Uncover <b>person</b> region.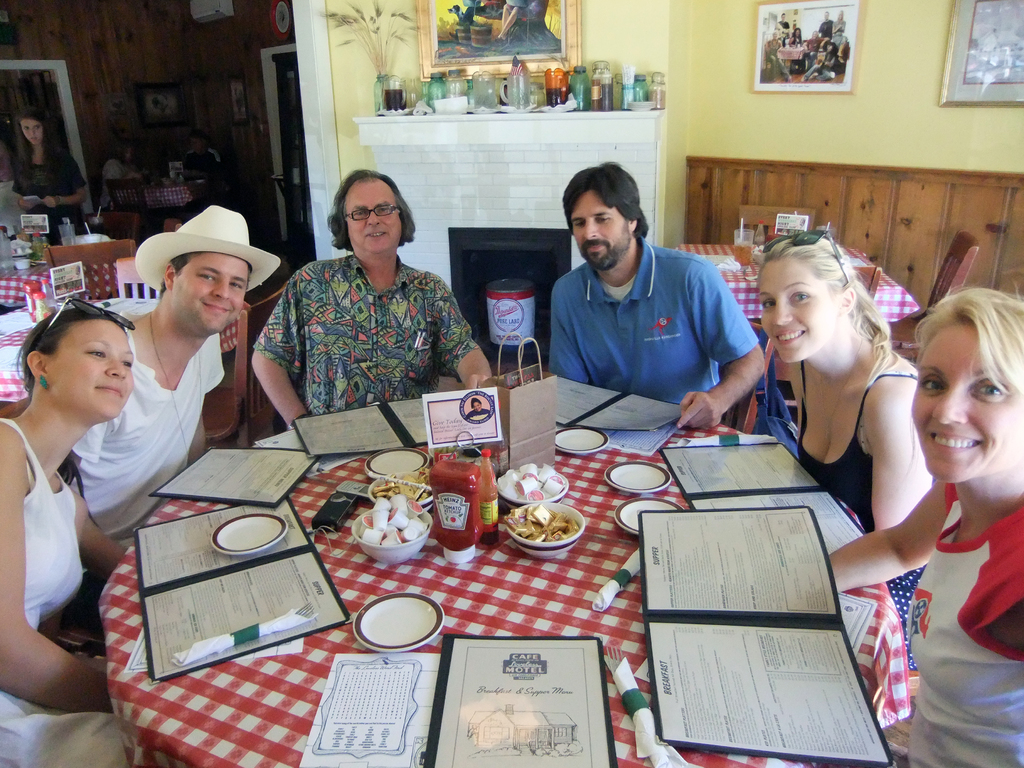
Uncovered: bbox=[73, 200, 282, 546].
